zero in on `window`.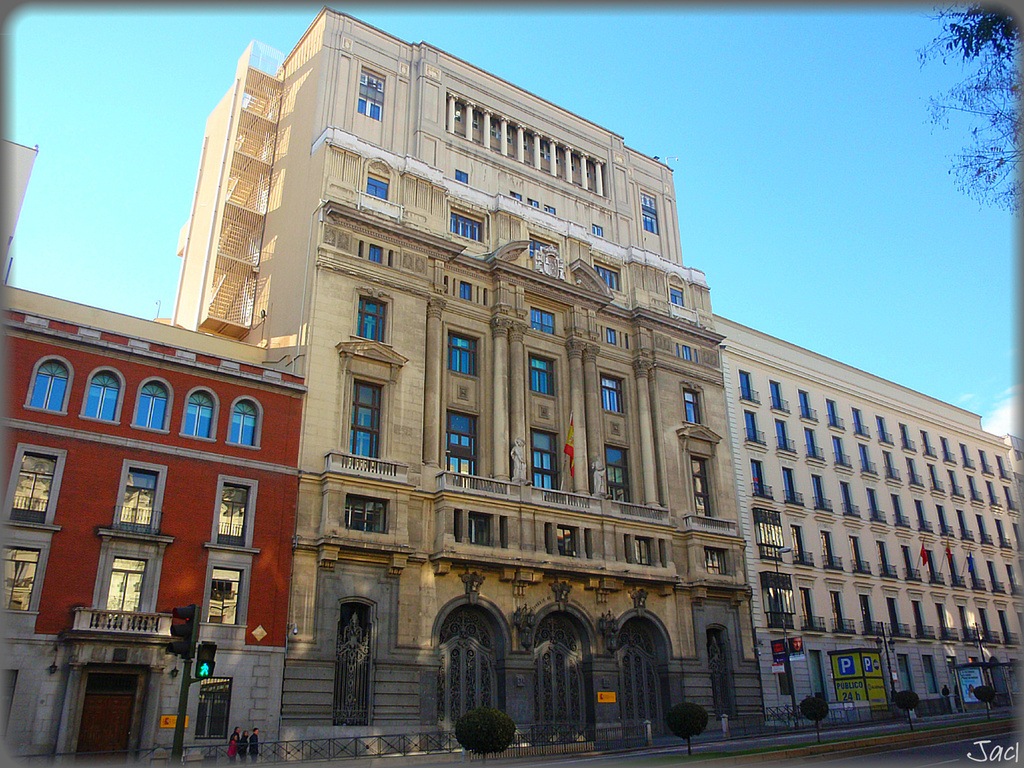
Zeroed in: x1=525 y1=354 x2=559 y2=396.
